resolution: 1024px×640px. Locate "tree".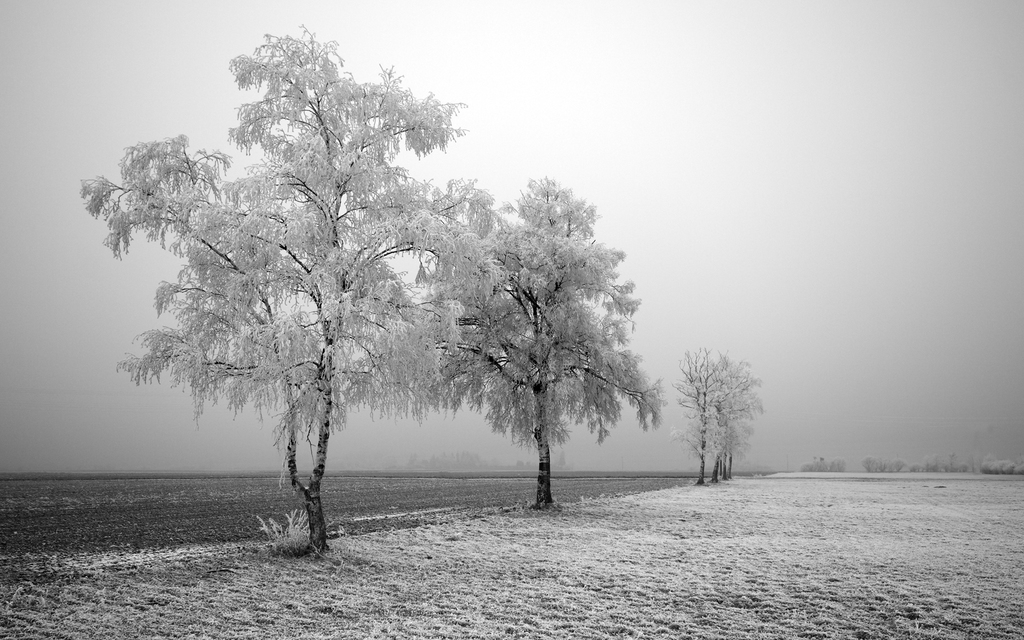
[left=451, top=163, right=649, bottom=509].
